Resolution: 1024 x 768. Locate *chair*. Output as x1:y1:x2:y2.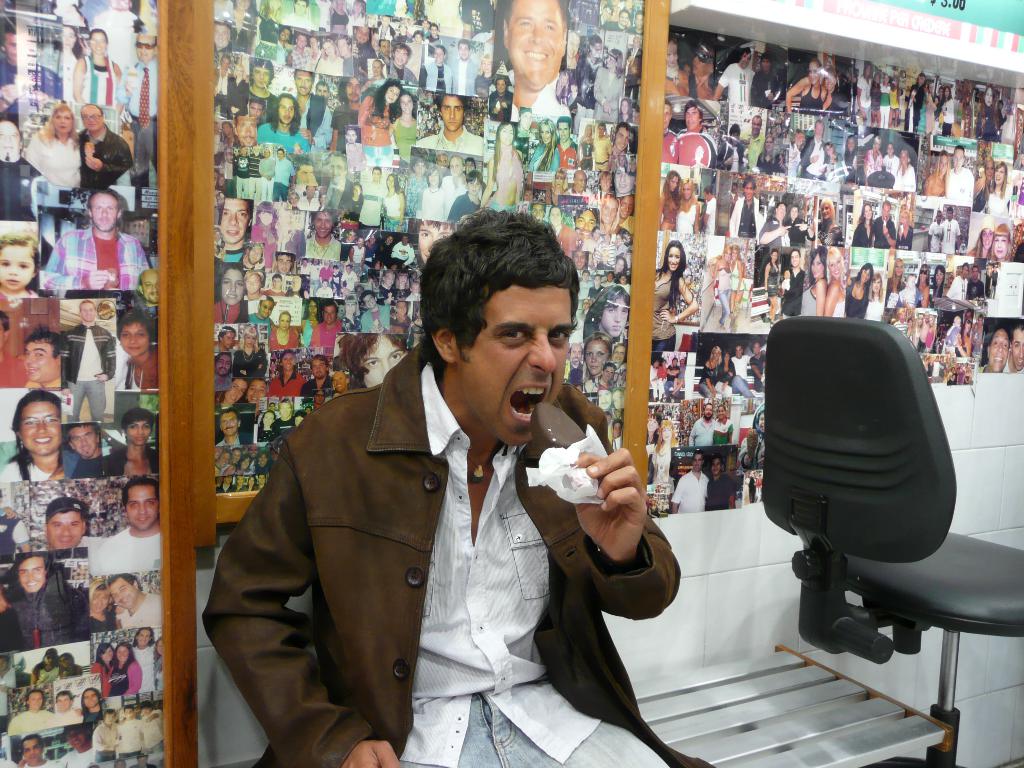
771:319:1023:747.
